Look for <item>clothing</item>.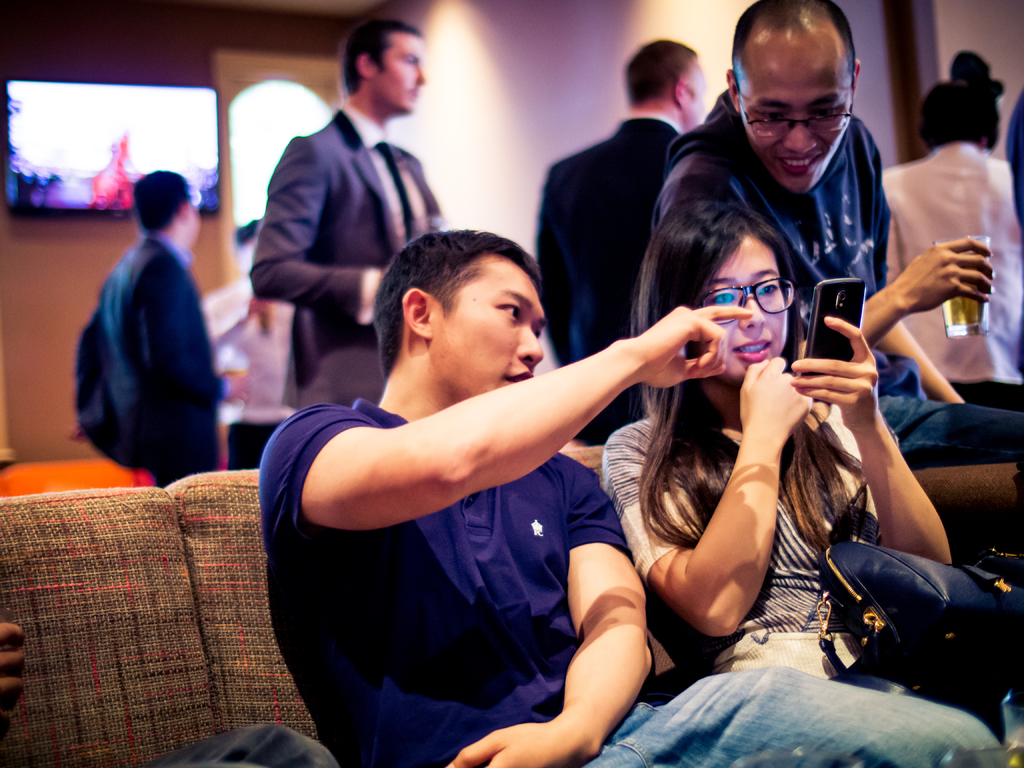
Found: [538,113,701,369].
